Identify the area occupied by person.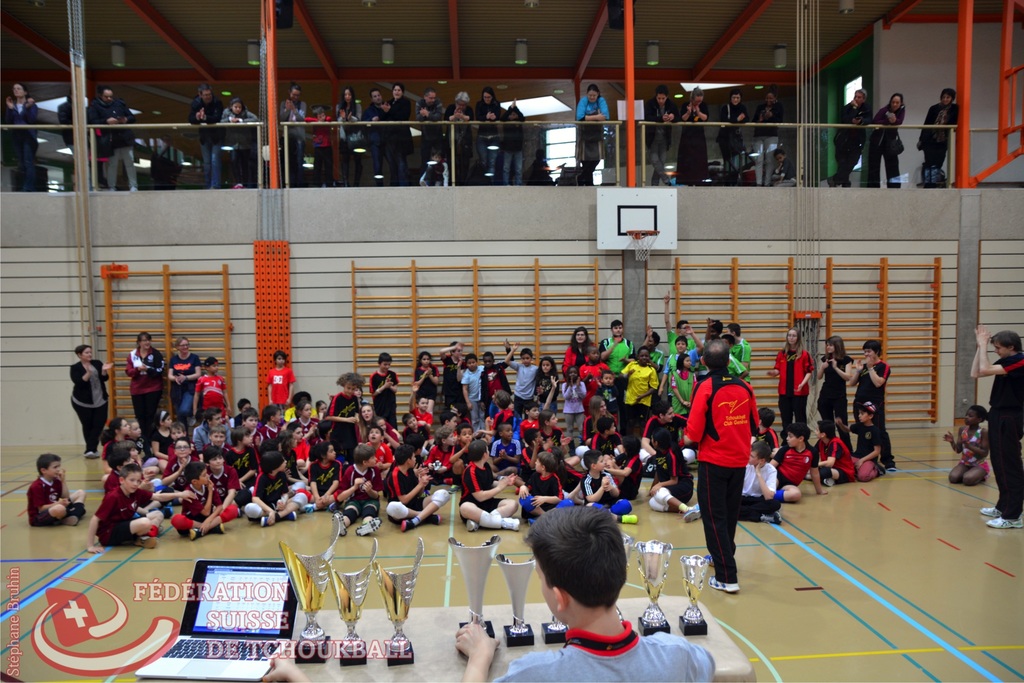
Area: [582,449,638,524].
